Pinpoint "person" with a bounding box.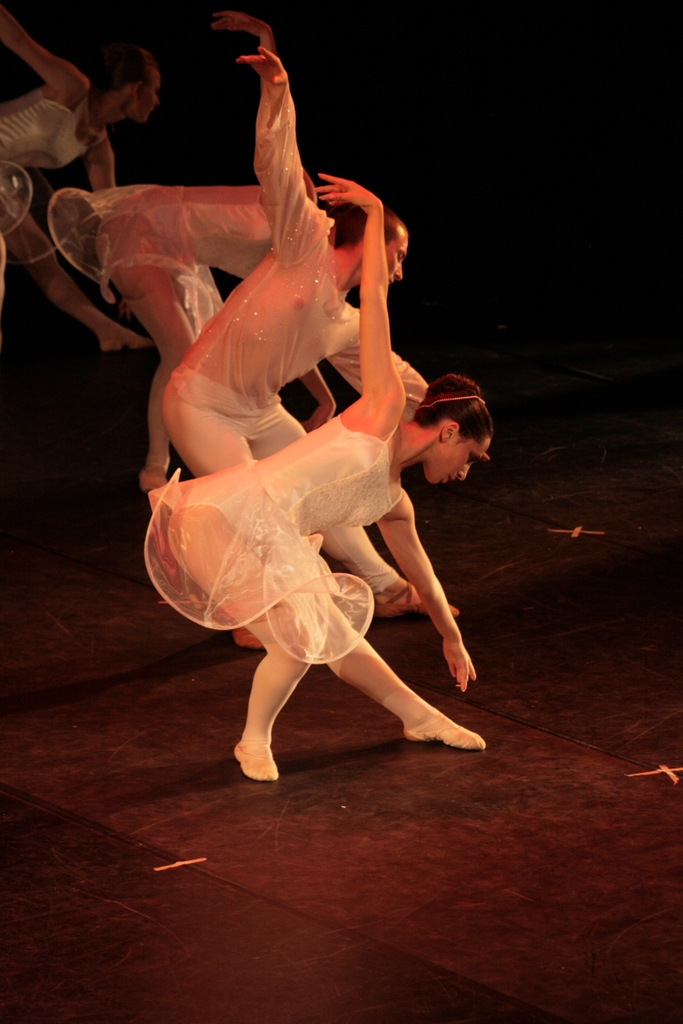
<bbox>41, 159, 300, 486</bbox>.
